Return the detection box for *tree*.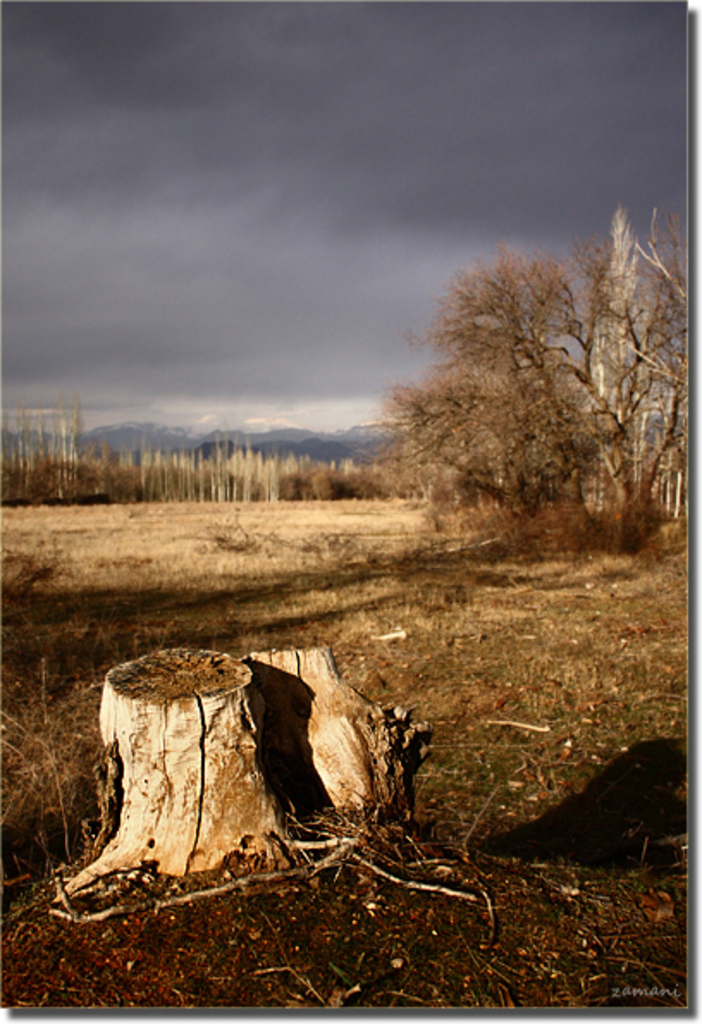
<region>360, 239, 700, 559</region>.
